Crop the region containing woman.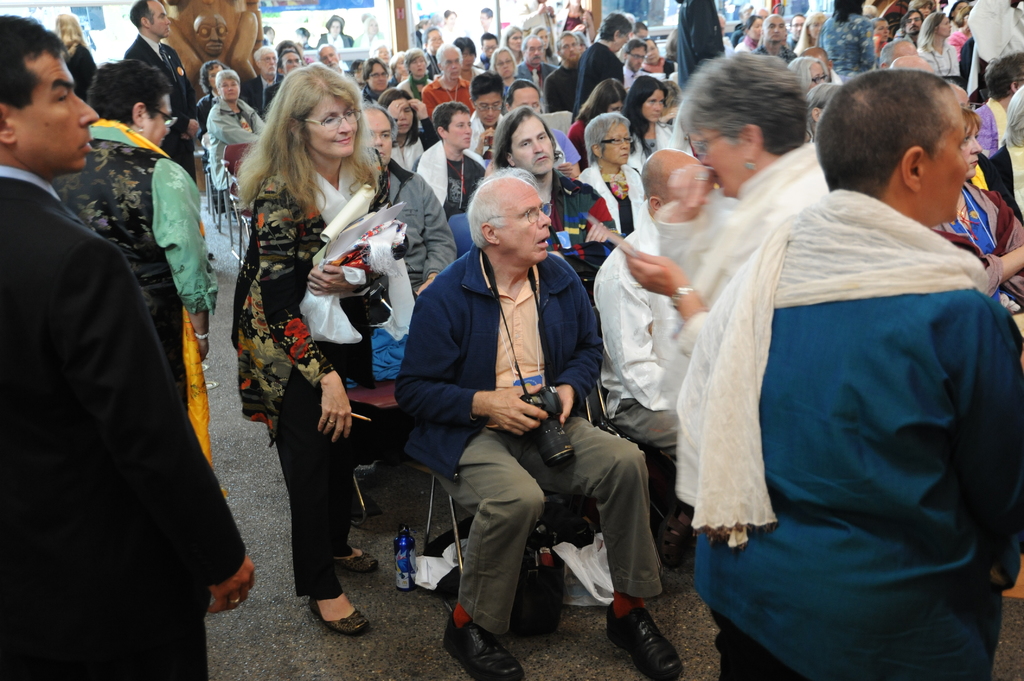
Crop region: <box>205,66,262,198</box>.
